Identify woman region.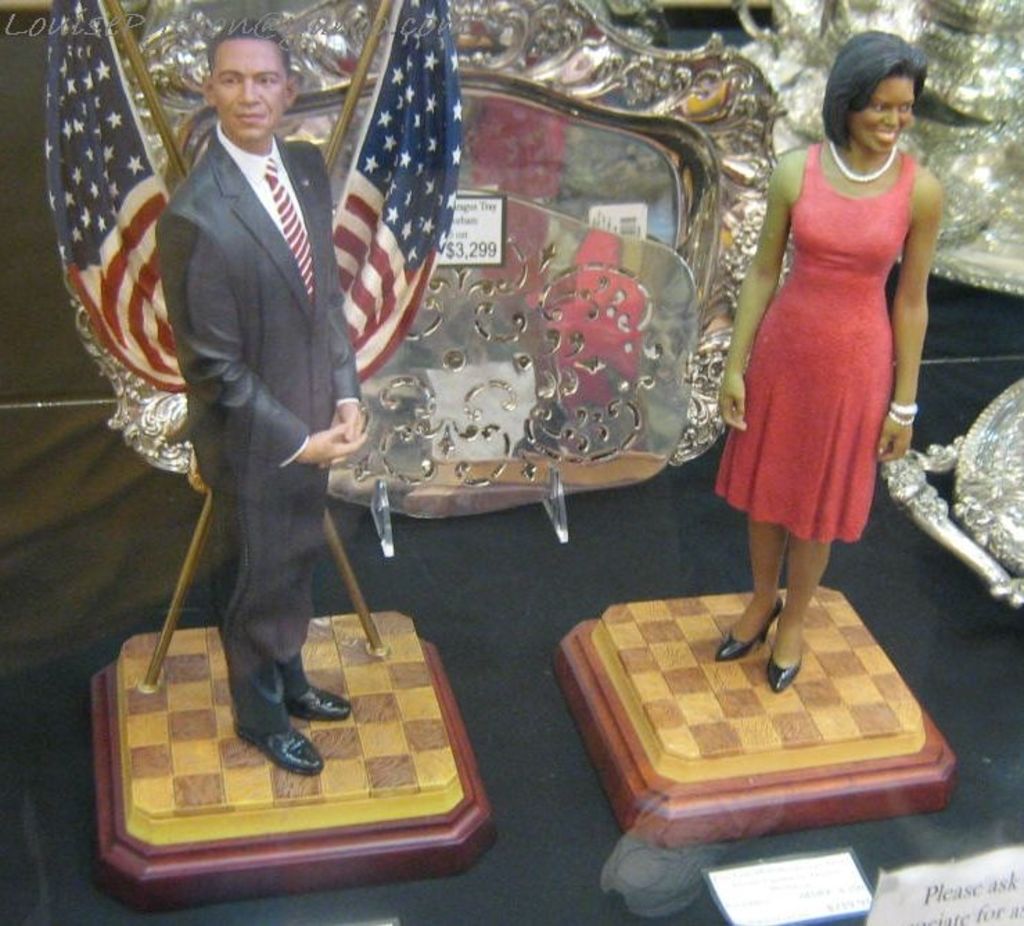
Region: Rect(714, 36, 946, 689).
